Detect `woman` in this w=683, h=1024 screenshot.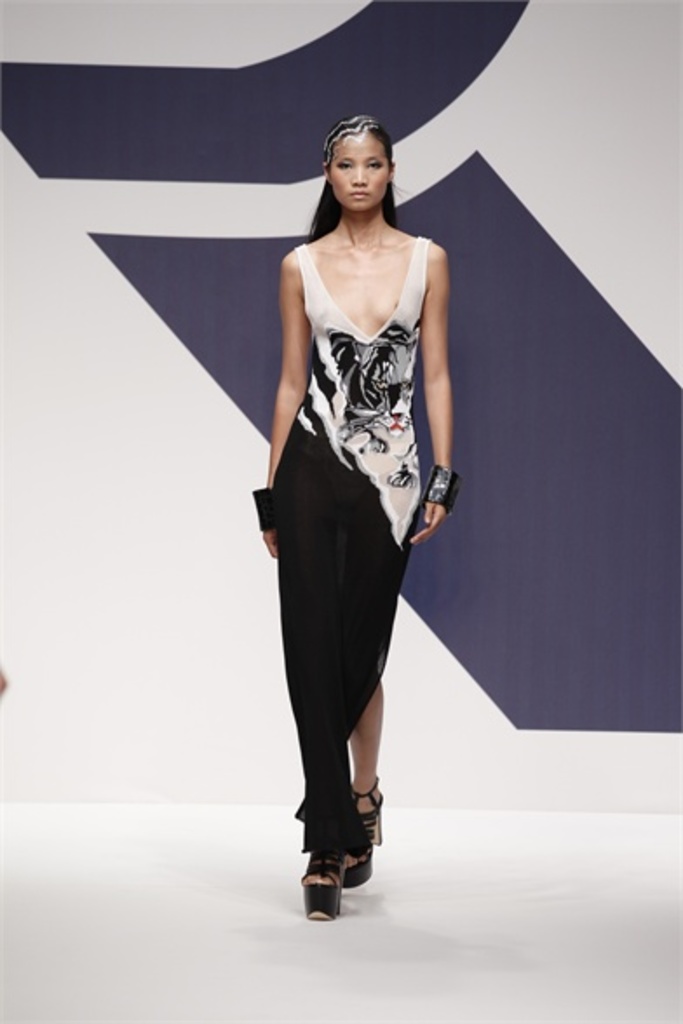
Detection: box(254, 111, 460, 918).
